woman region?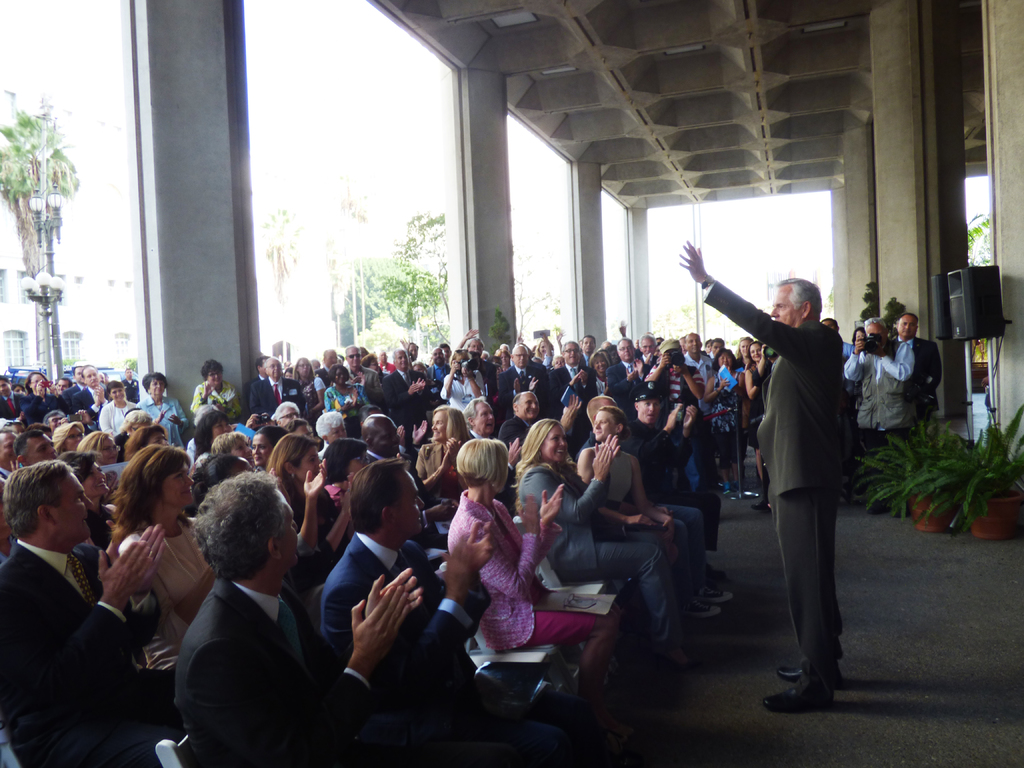
[left=849, top=324, right=862, bottom=346]
